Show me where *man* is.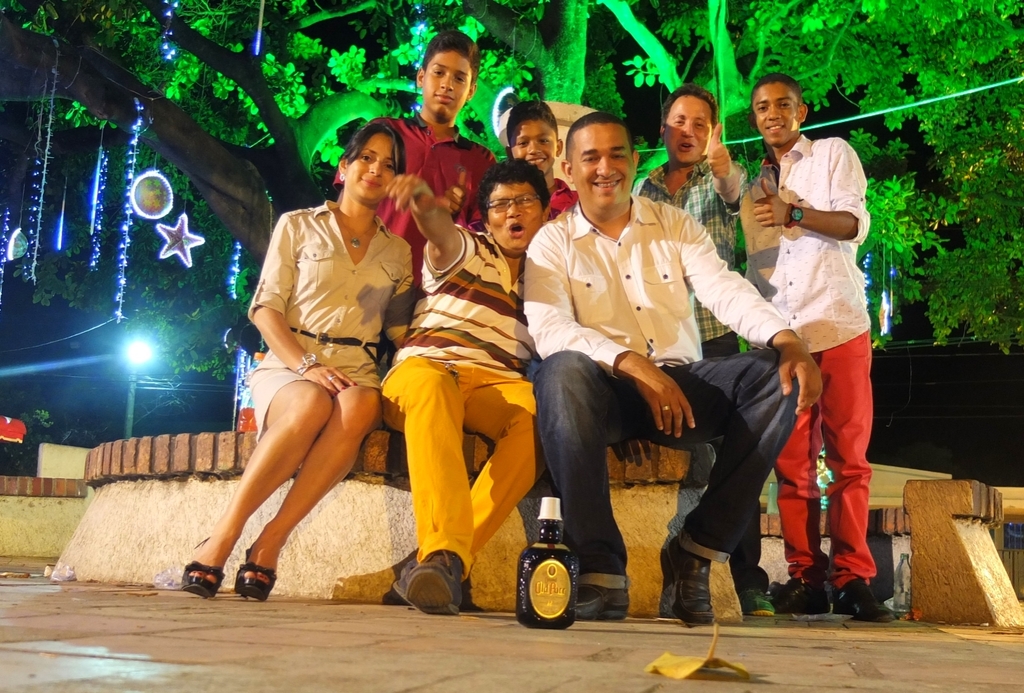
*man* is at (633,85,773,346).
